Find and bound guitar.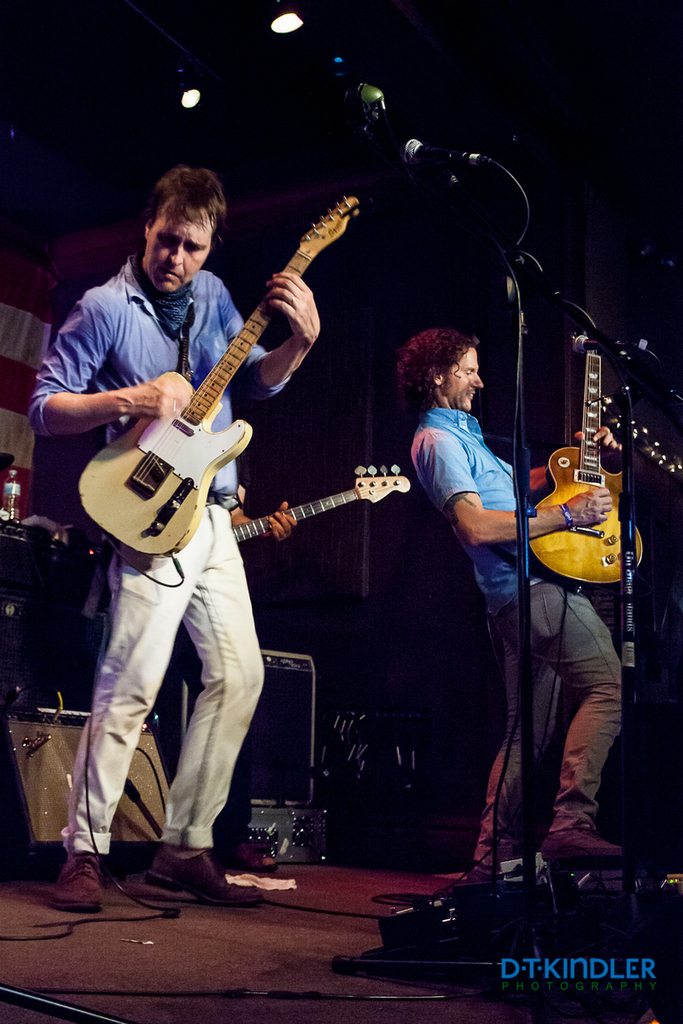
Bound: <region>231, 452, 404, 542</region>.
